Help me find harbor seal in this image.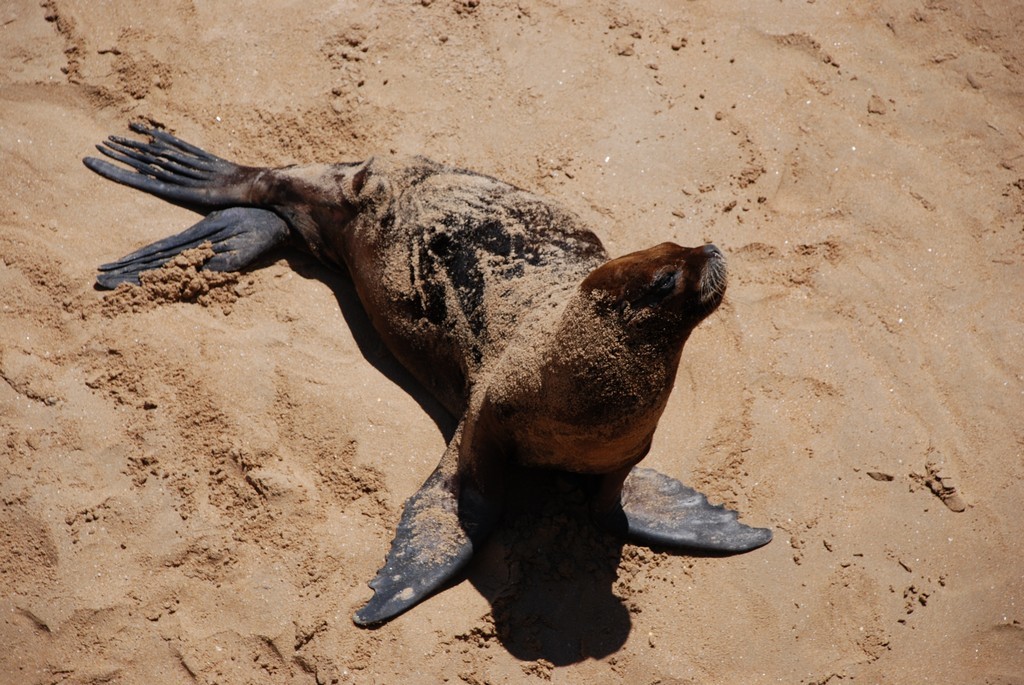
Found it: locate(71, 102, 764, 631).
